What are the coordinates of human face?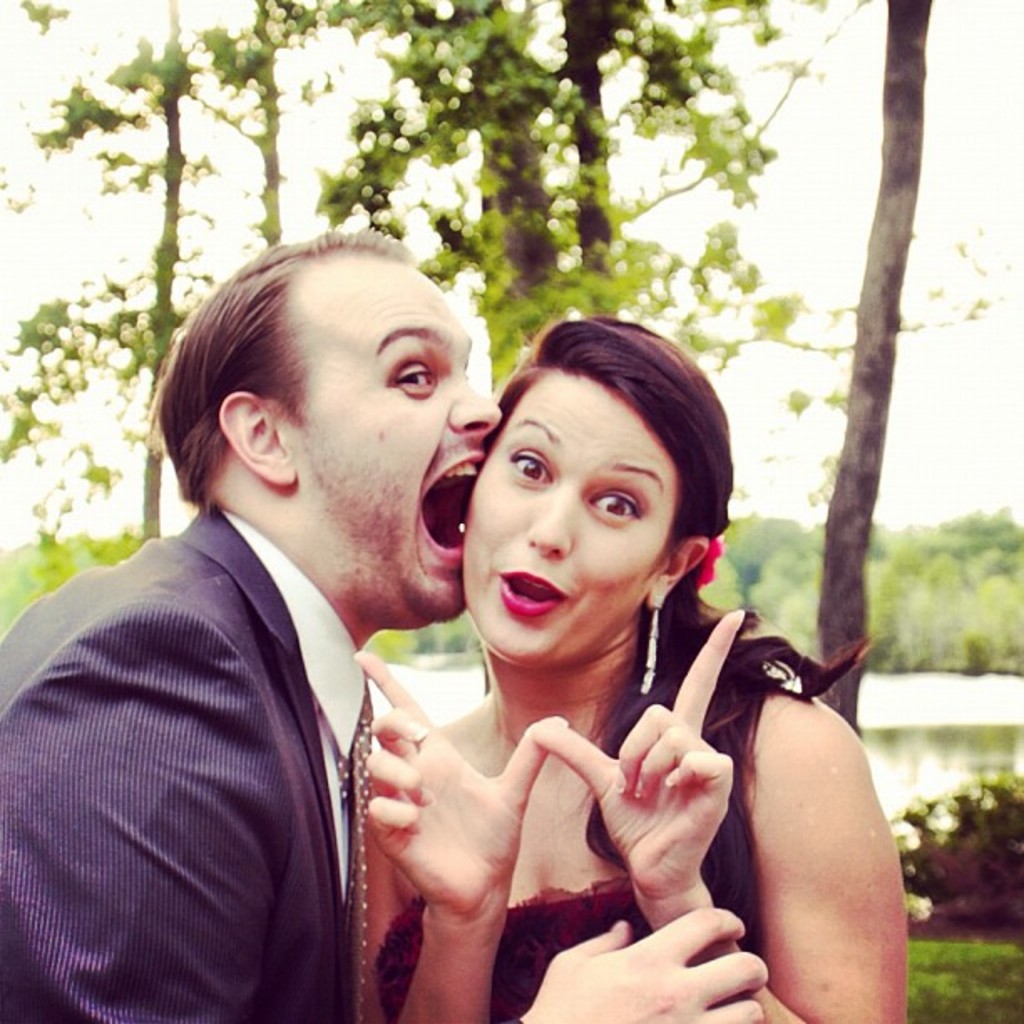
x1=462 y1=361 x2=661 y2=666.
